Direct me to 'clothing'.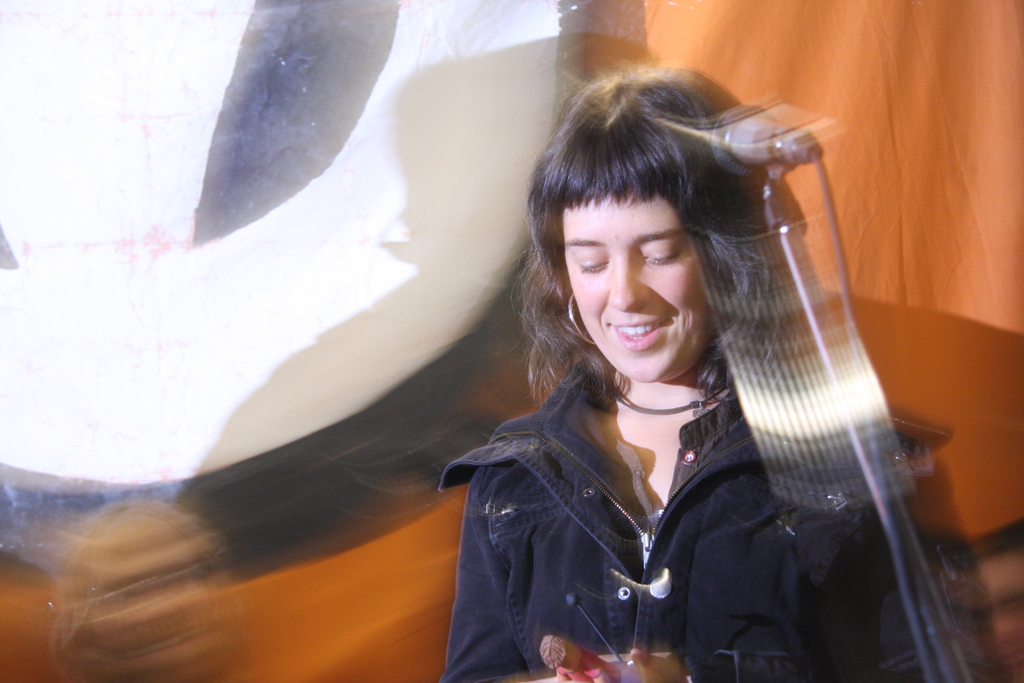
Direction: 408 167 931 668.
